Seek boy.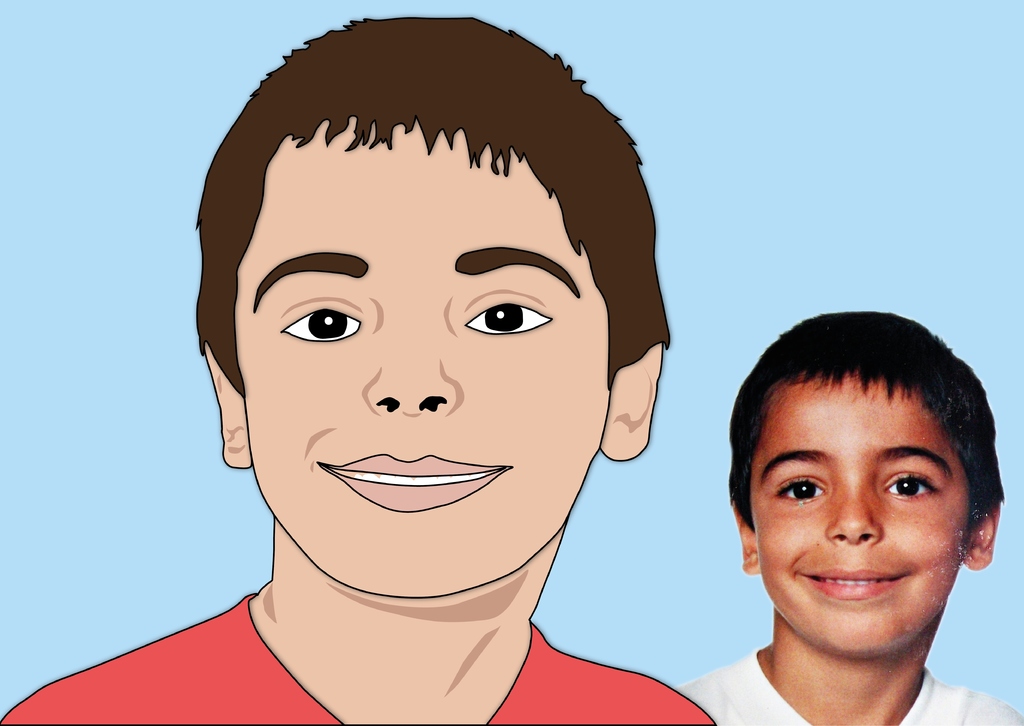
[0,15,716,725].
